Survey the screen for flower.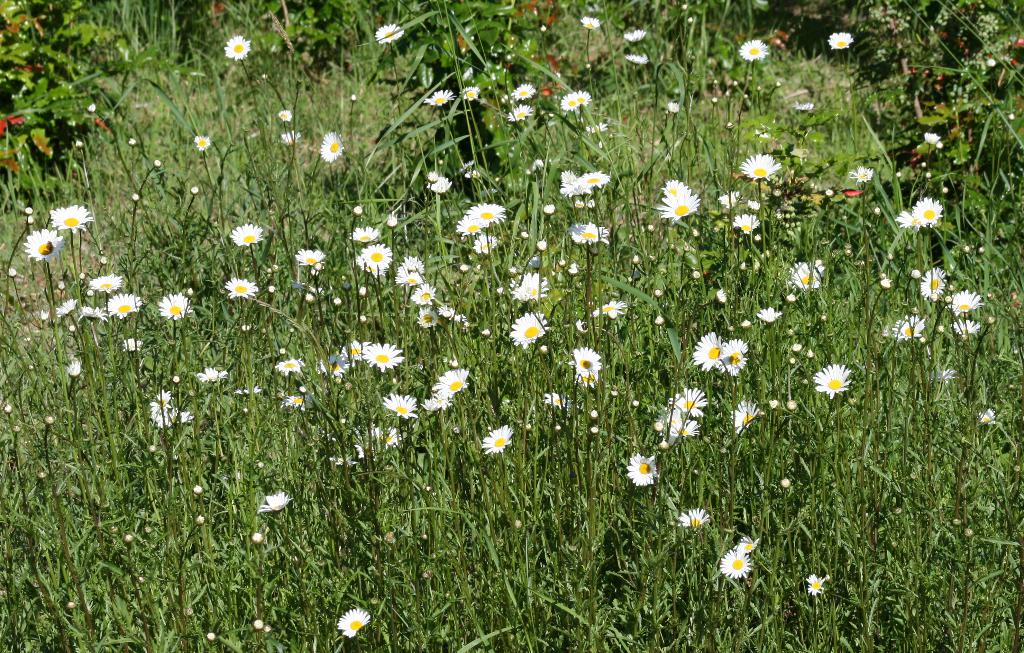
Survey found: x1=936, y1=366, x2=958, y2=385.
